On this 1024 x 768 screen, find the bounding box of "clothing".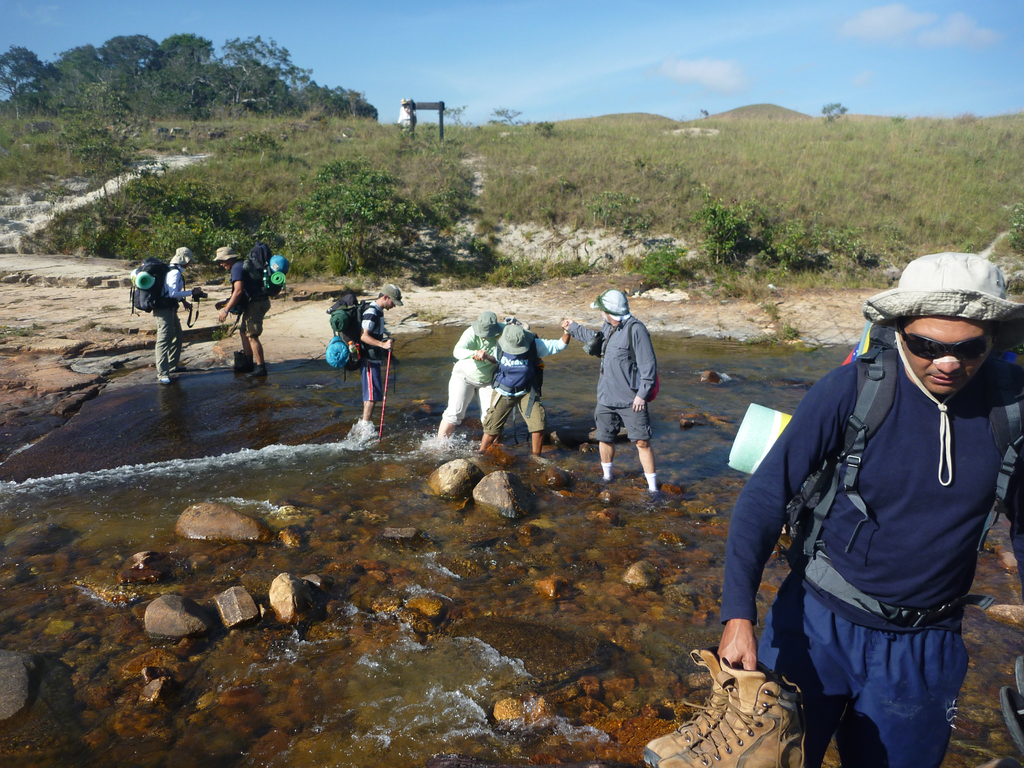
Bounding box: bbox=(440, 325, 499, 424).
